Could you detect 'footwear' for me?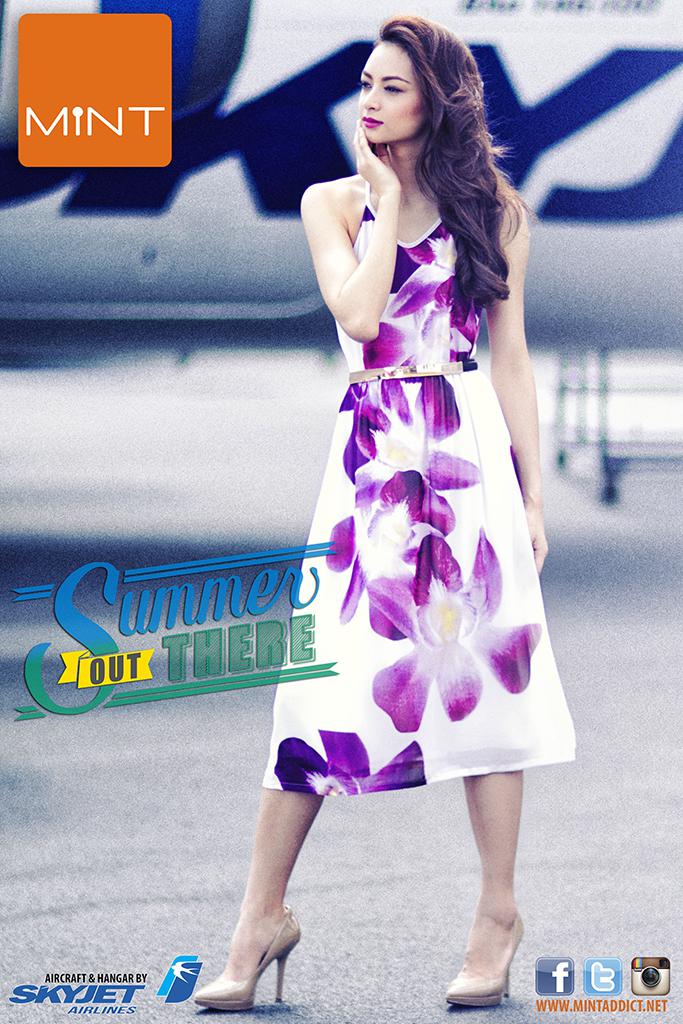
Detection result: bbox=(214, 914, 300, 1007).
